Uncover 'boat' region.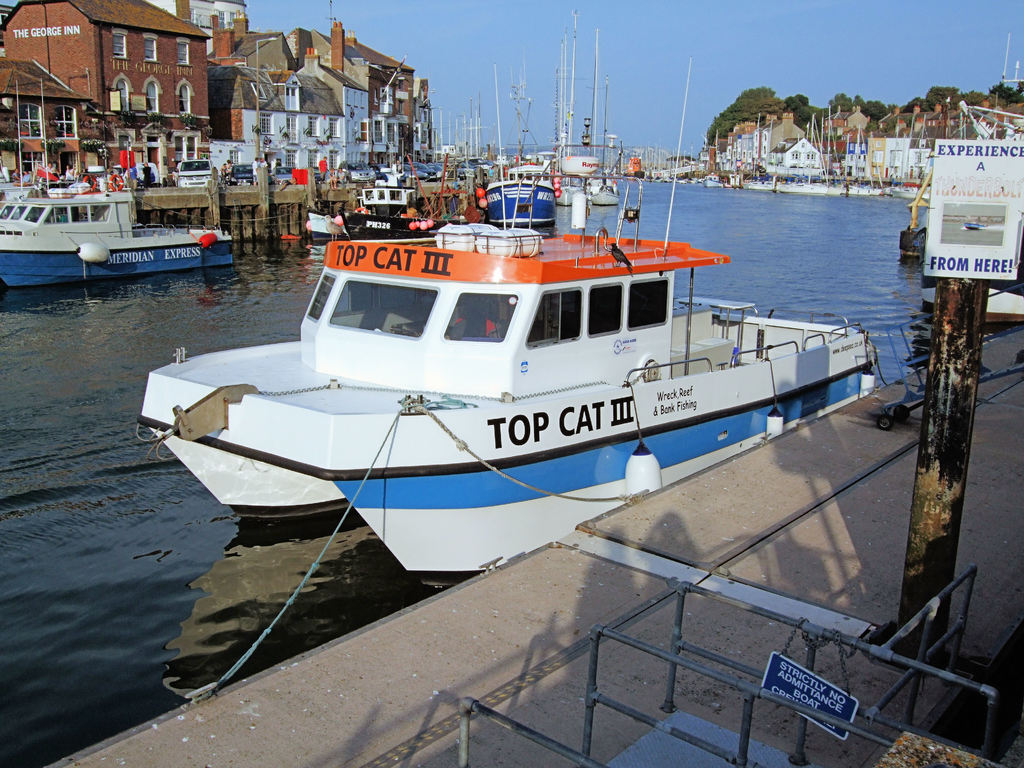
Uncovered: (left=327, top=127, right=495, bottom=235).
